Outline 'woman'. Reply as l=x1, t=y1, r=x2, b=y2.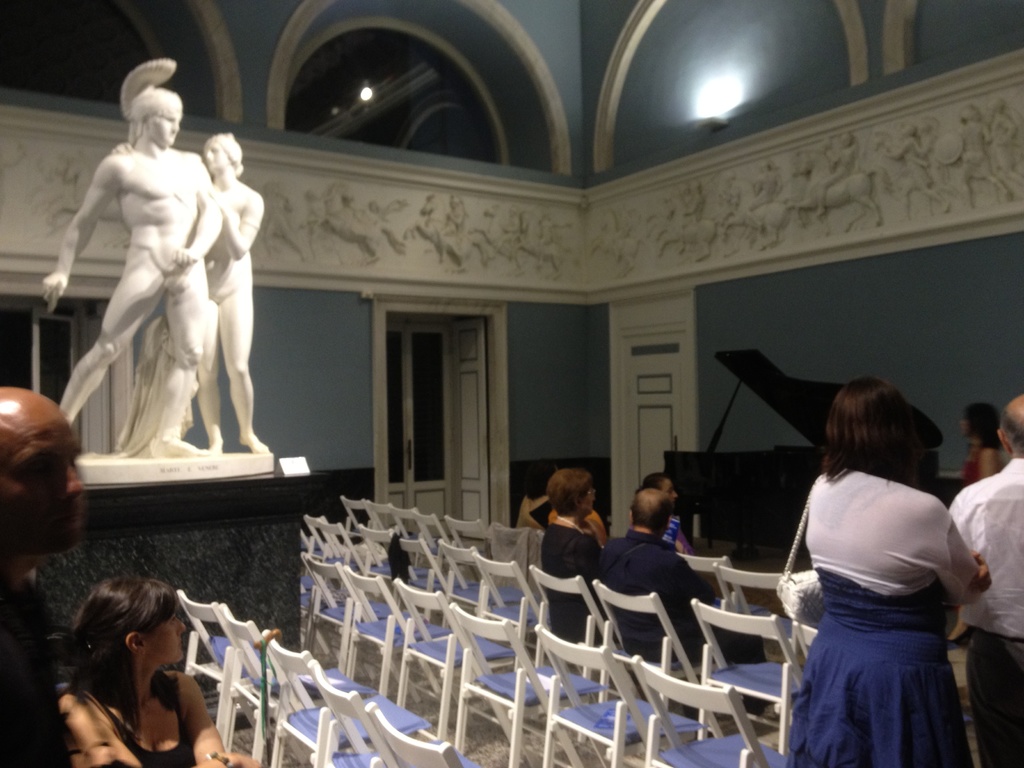
l=638, t=467, r=692, b=572.
